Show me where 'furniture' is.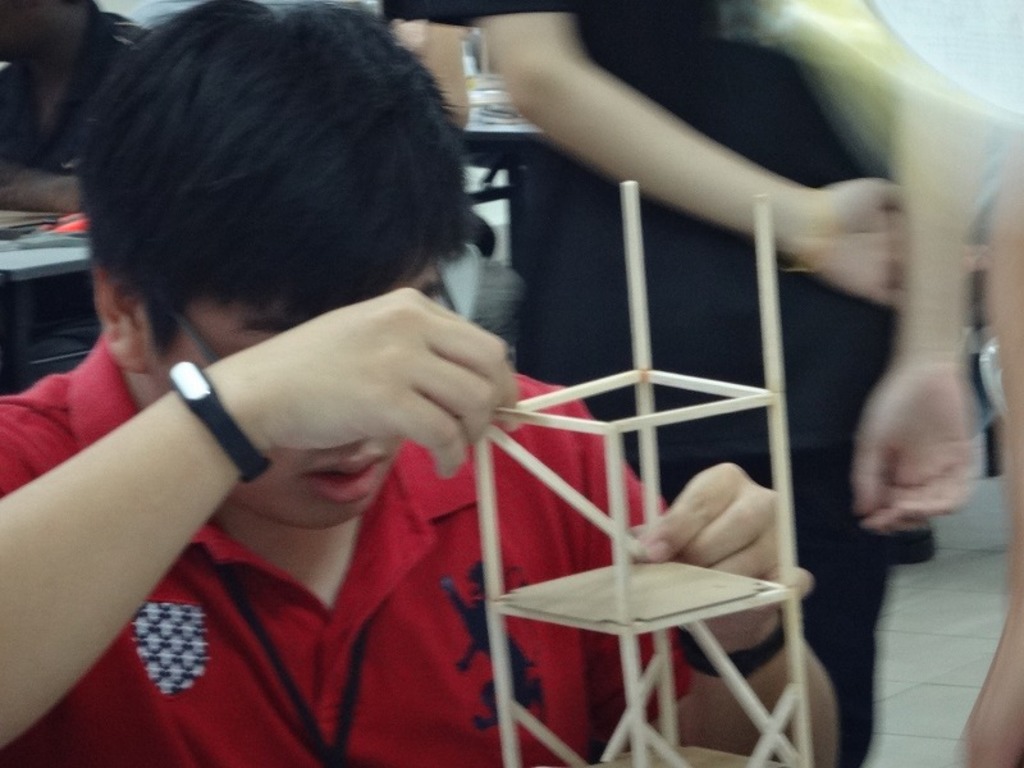
'furniture' is at rect(461, 68, 547, 273).
